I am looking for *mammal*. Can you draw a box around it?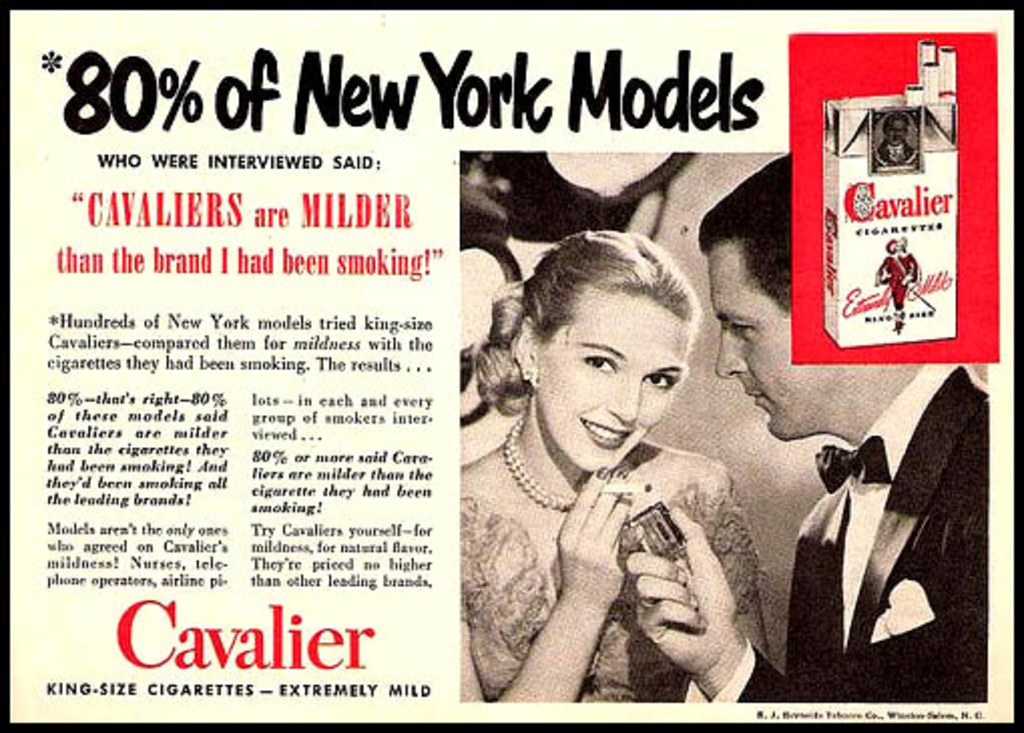
Sure, the bounding box is (left=430, top=243, right=725, bottom=657).
